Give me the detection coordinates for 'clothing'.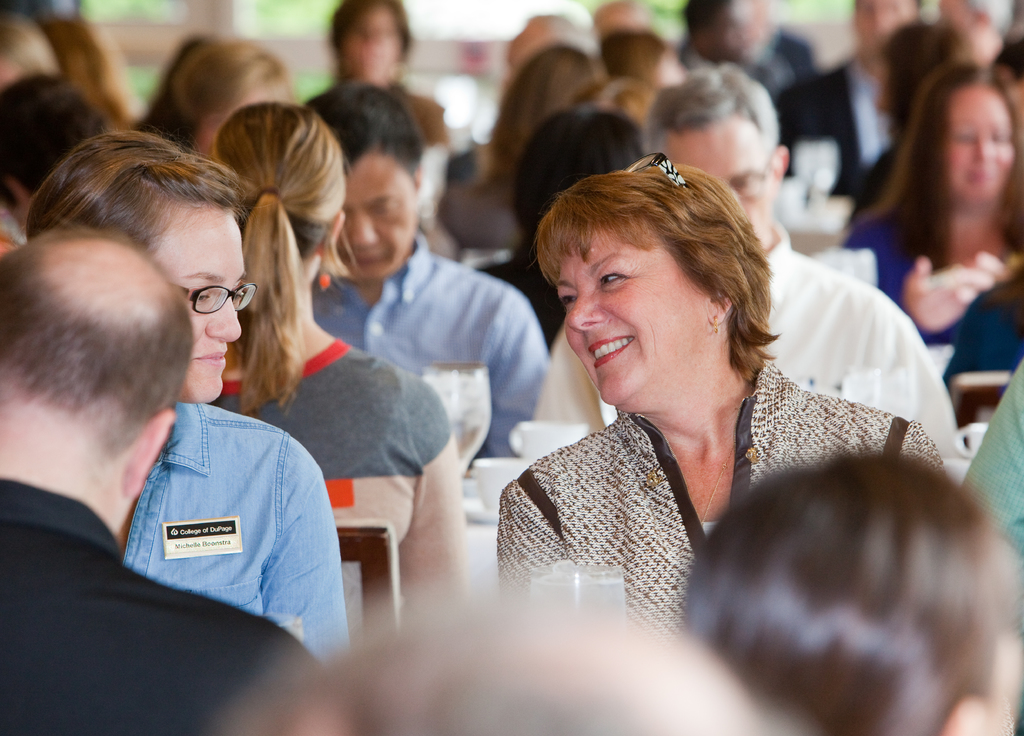
<box>487,371,958,641</box>.
